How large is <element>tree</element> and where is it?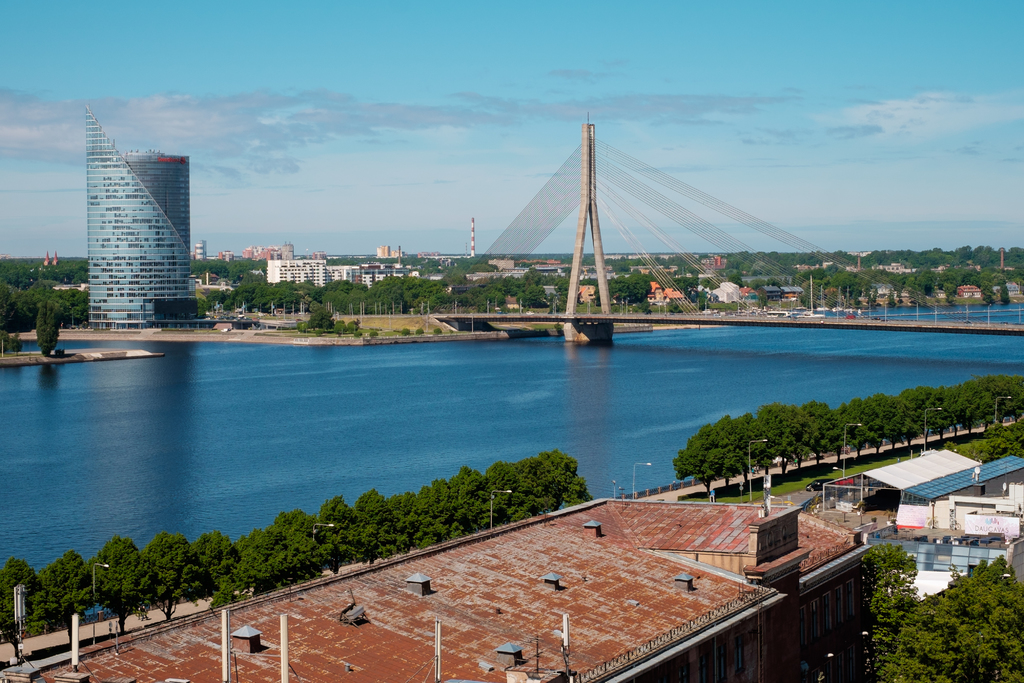
Bounding box: <box>228,268,652,320</box>.
